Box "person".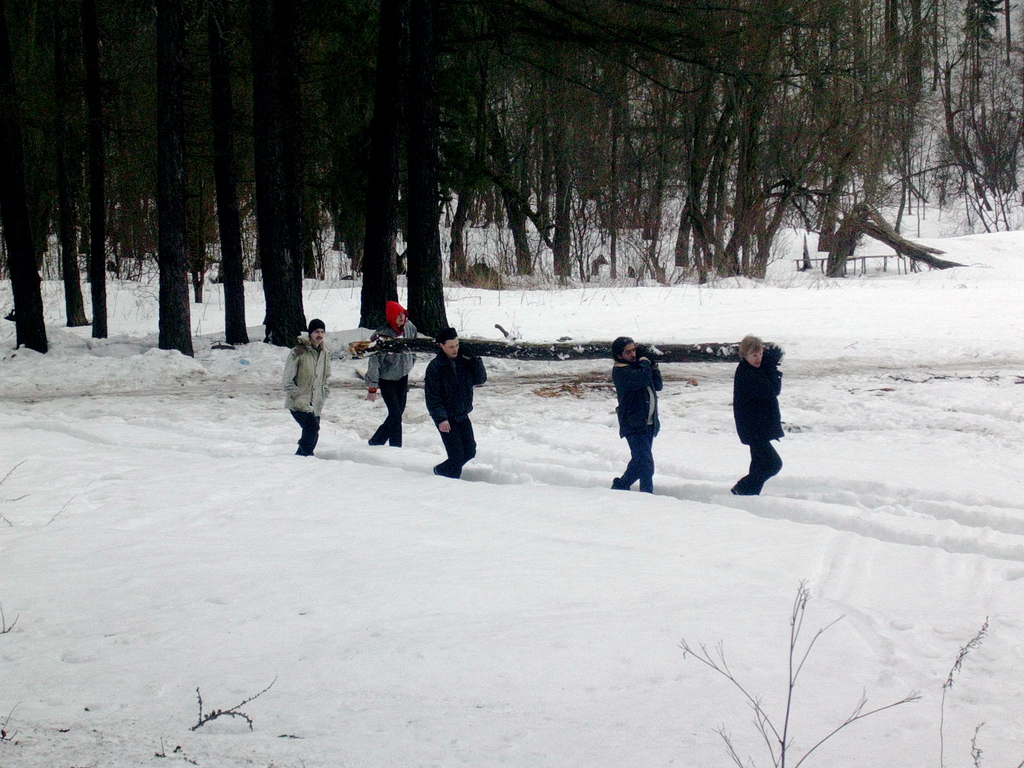
x1=367 y1=299 x2=423 y2=448.
